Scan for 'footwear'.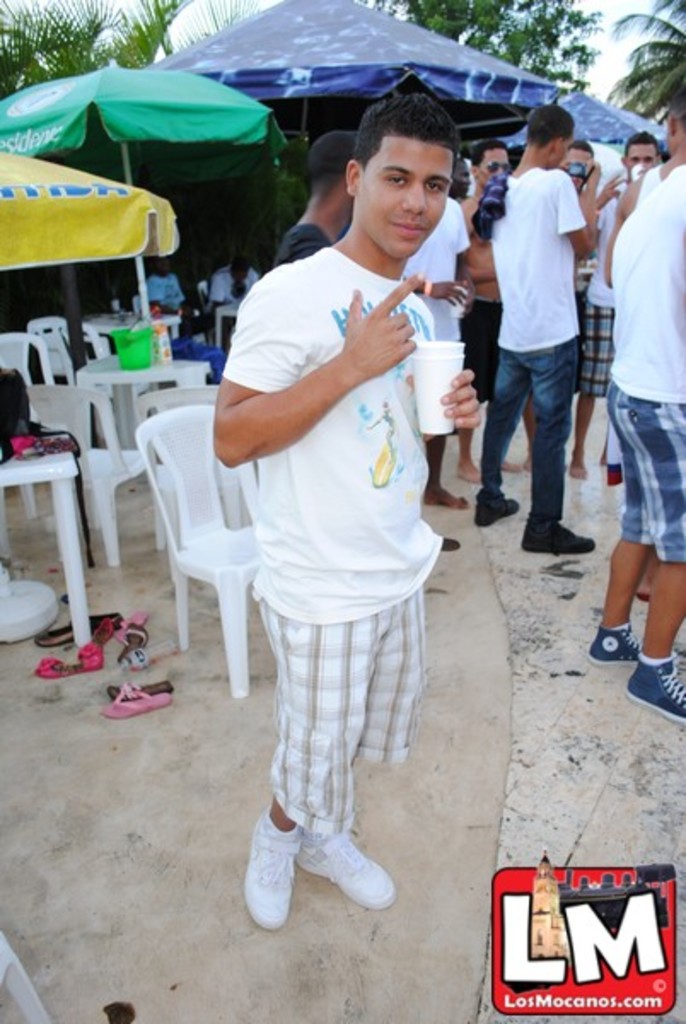
Scan result: <box>89,613,114,647</box>.
